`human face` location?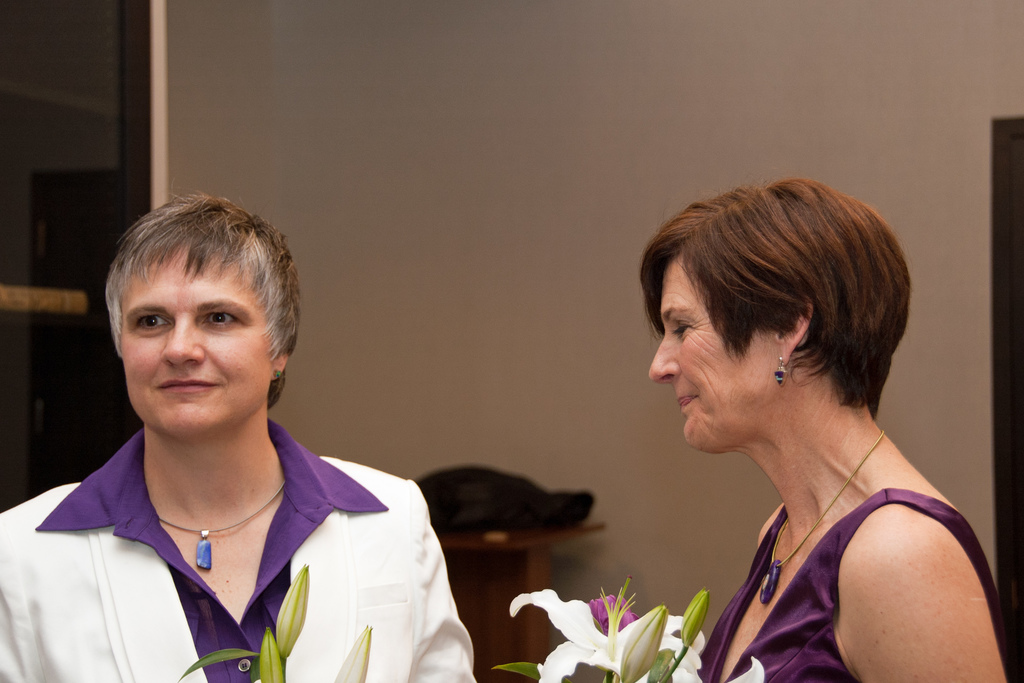
<box>650,261,765,454</box>
